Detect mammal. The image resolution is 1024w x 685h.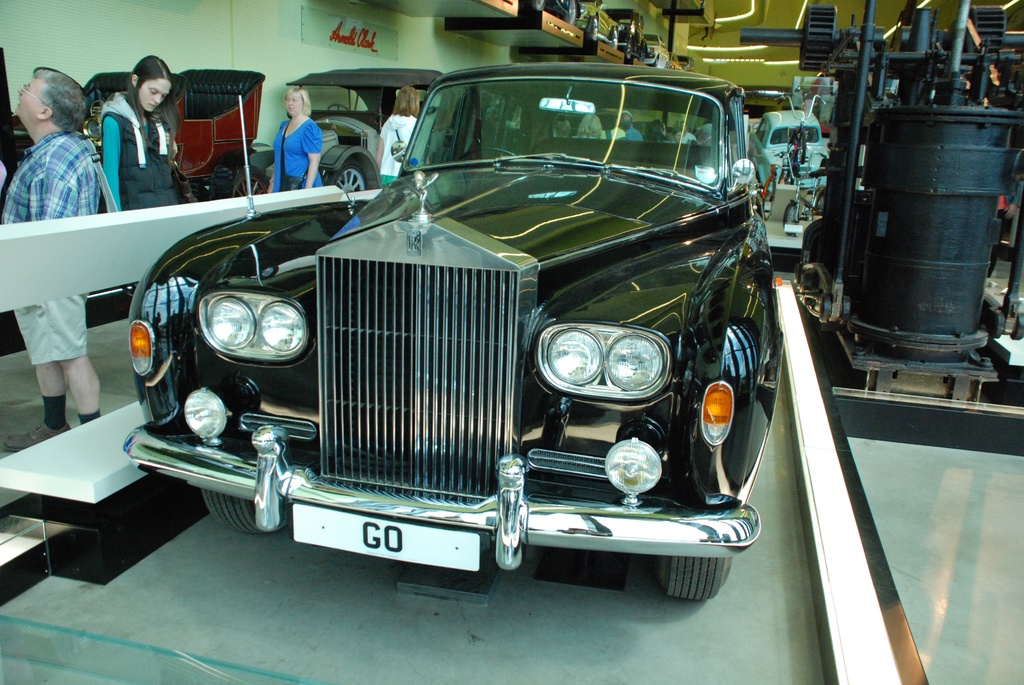
[675,127,684,143].
